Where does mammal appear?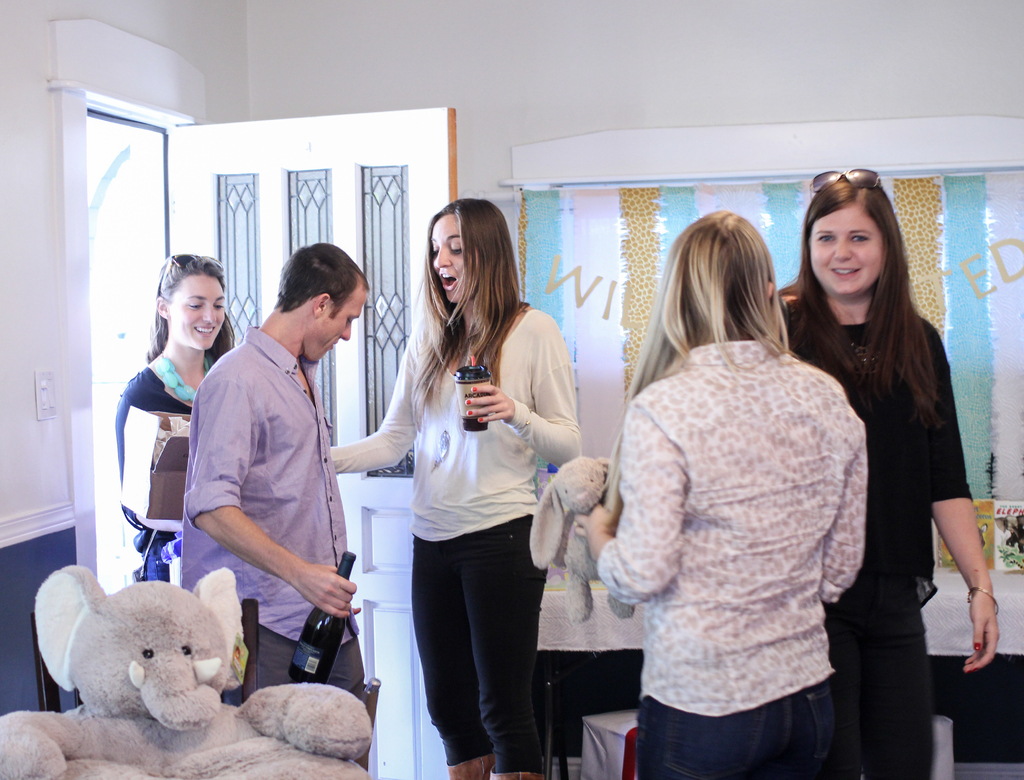
Appears at pyautogui.locateOnScreen(774, 170, 1001, 779).
